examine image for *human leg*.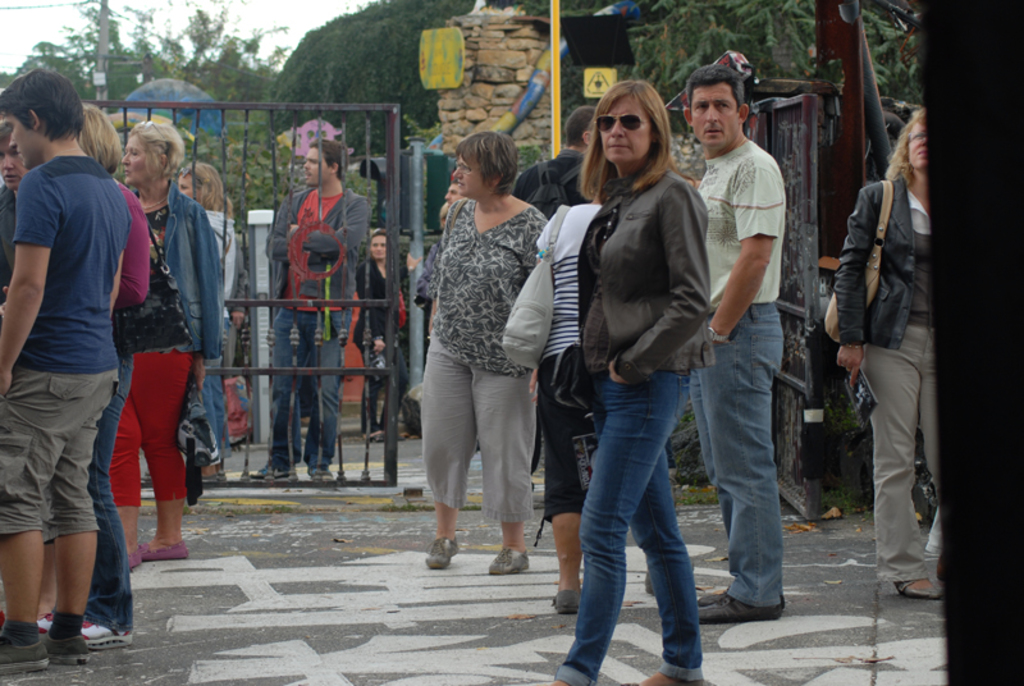
Examination result: region(242, 312, 312, 479).
